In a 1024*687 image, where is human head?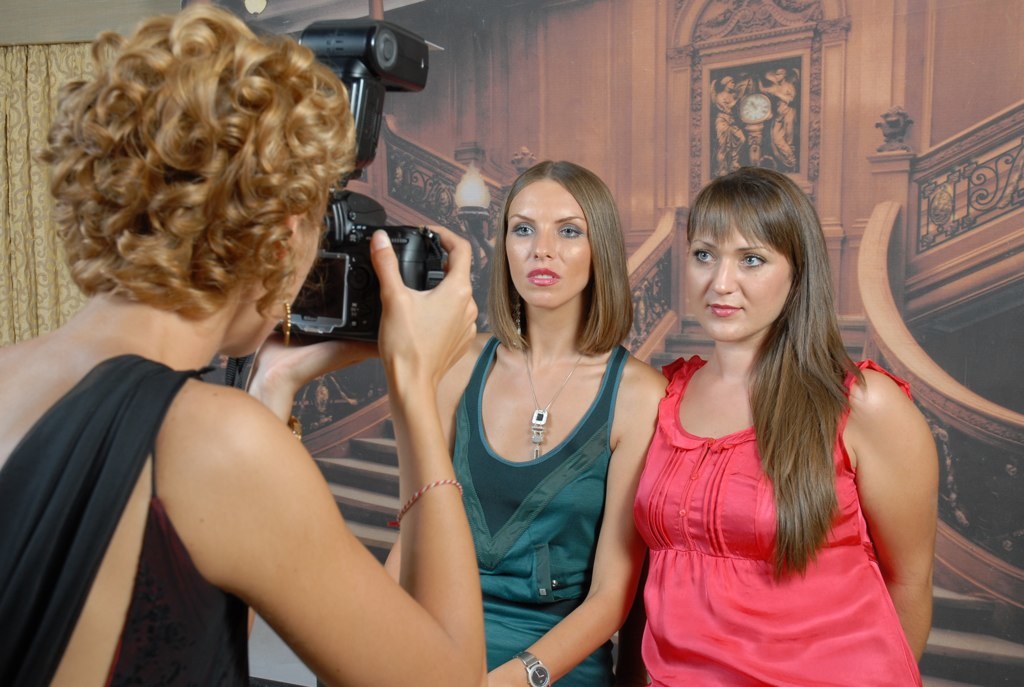
box(686, 165, 824, 345).
